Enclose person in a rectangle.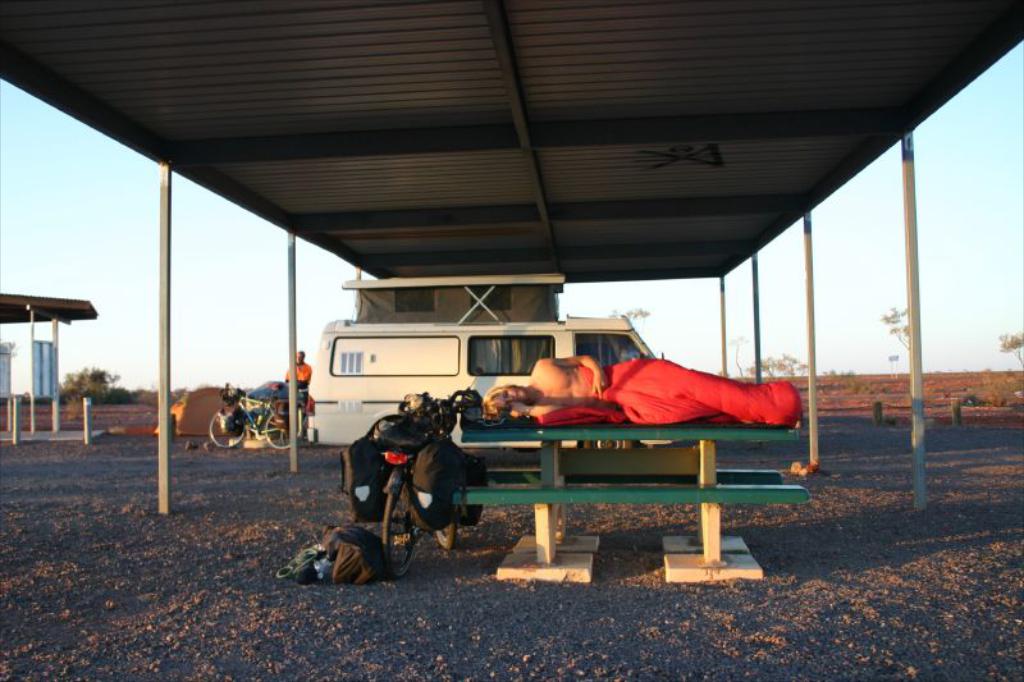
pyautogui.locateOnScreen(282, 349, 310, 404).
